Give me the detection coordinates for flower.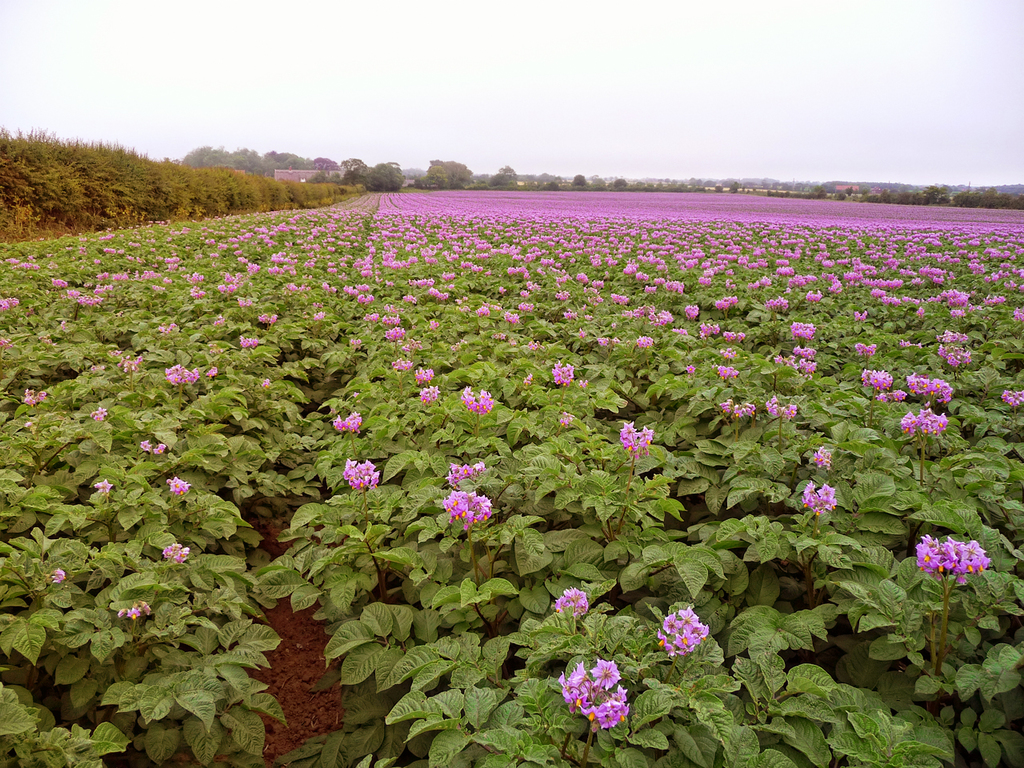
{"left": 162, "top": 256, "right": 182, "bottom": 270}.
